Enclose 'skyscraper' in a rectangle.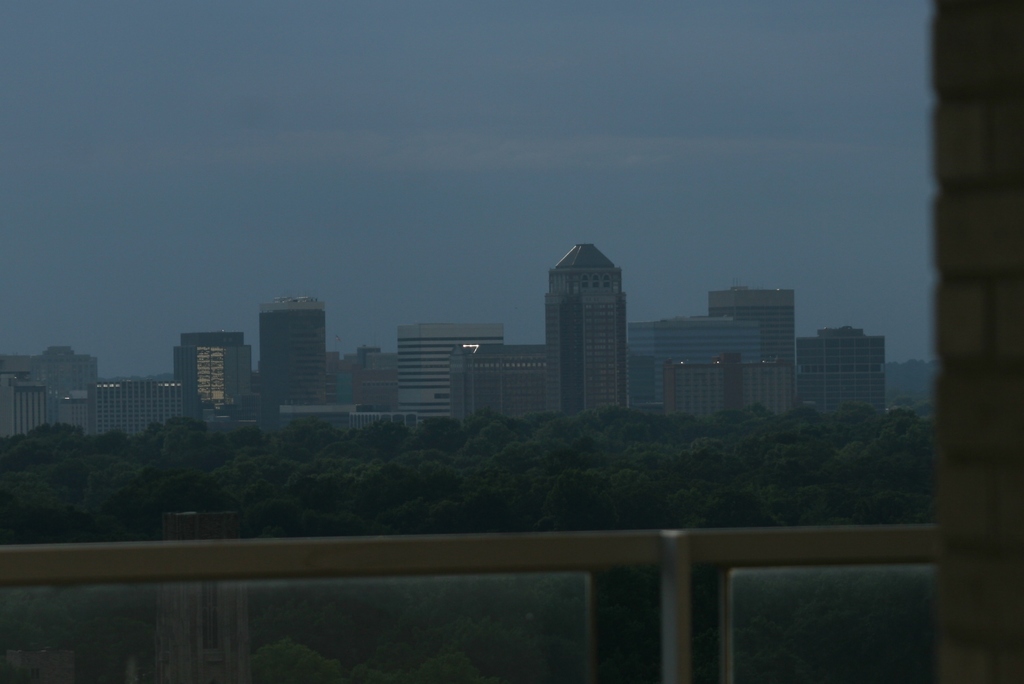
crop(705, 286, 806, 419).
